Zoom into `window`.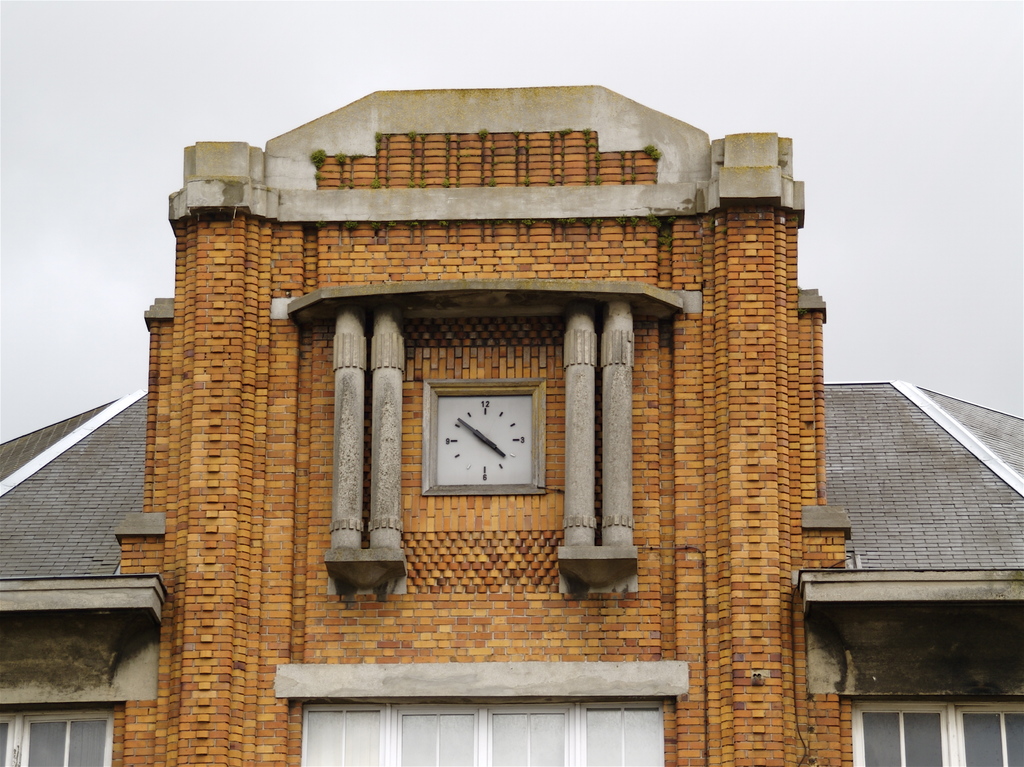
Zoom target: <bbox>0, 706, 114, 766</bbox>.
